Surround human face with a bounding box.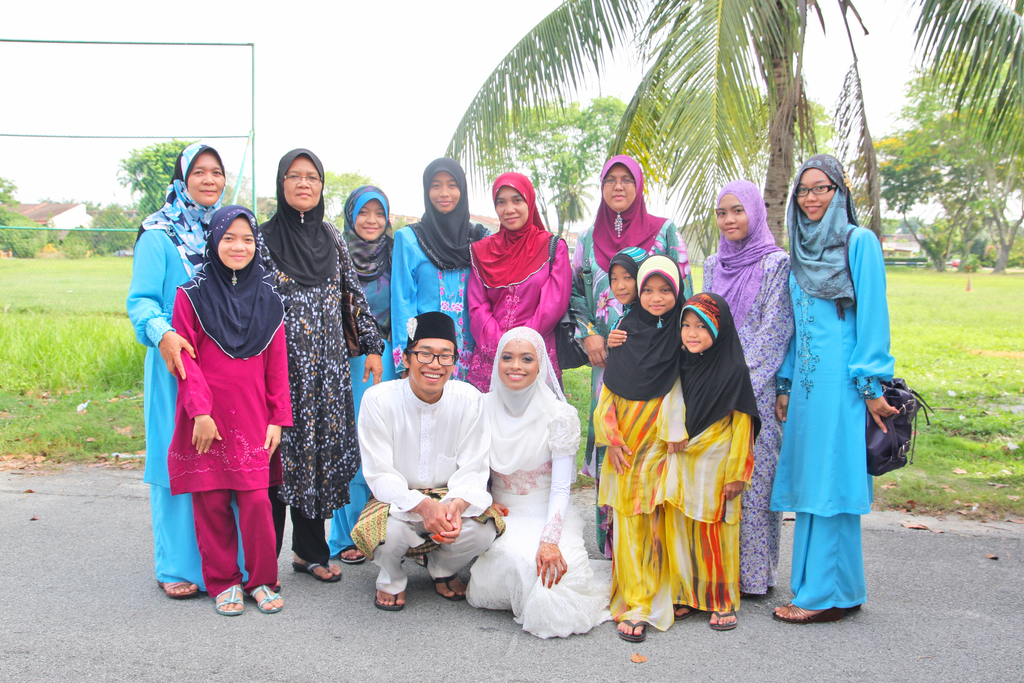
<box>497,189,525,231</box>.
